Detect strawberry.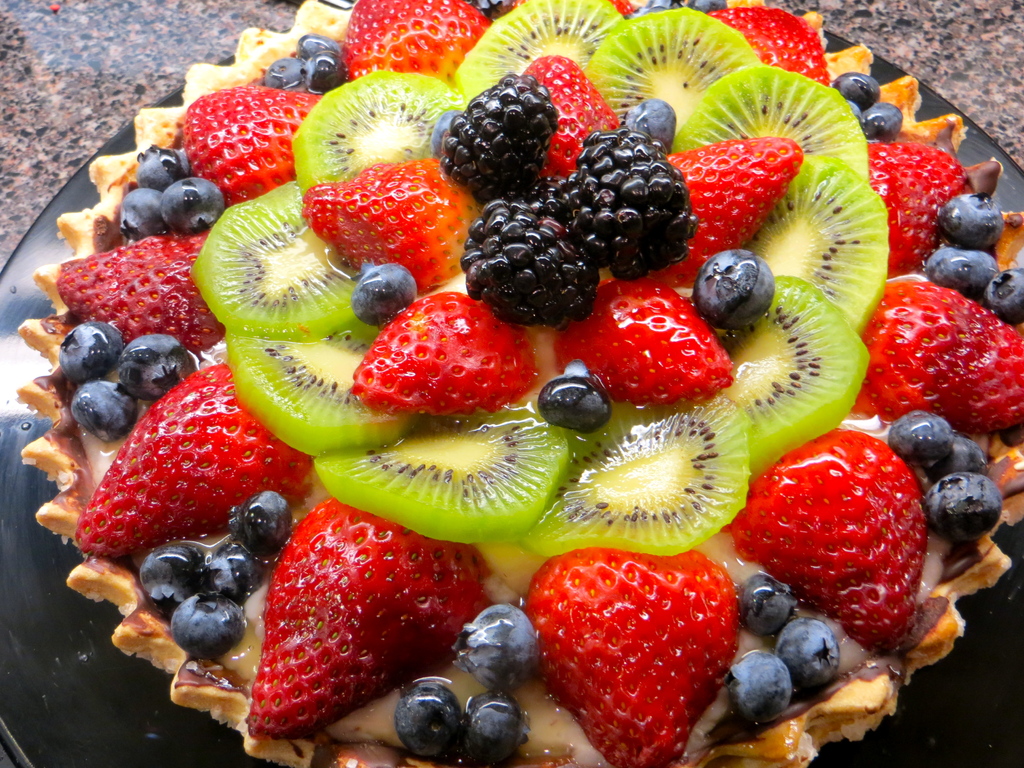
Detected at [49, 234, 220, 339].
